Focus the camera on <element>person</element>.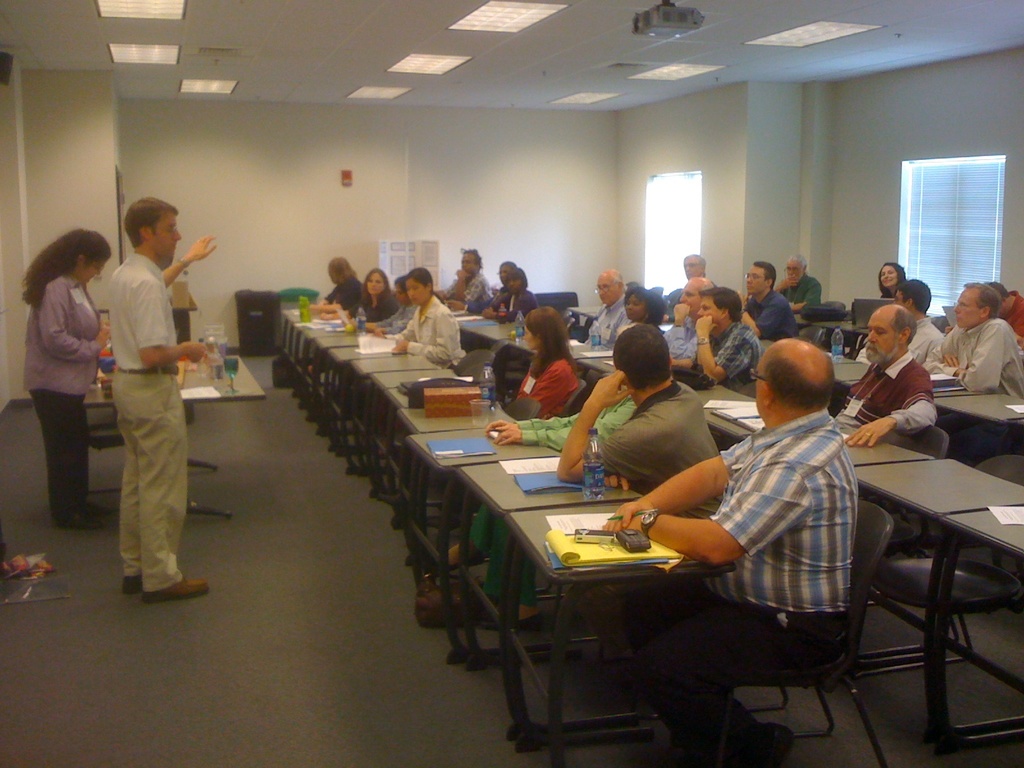
Focus region: <box>383,269,460,376</box>.
